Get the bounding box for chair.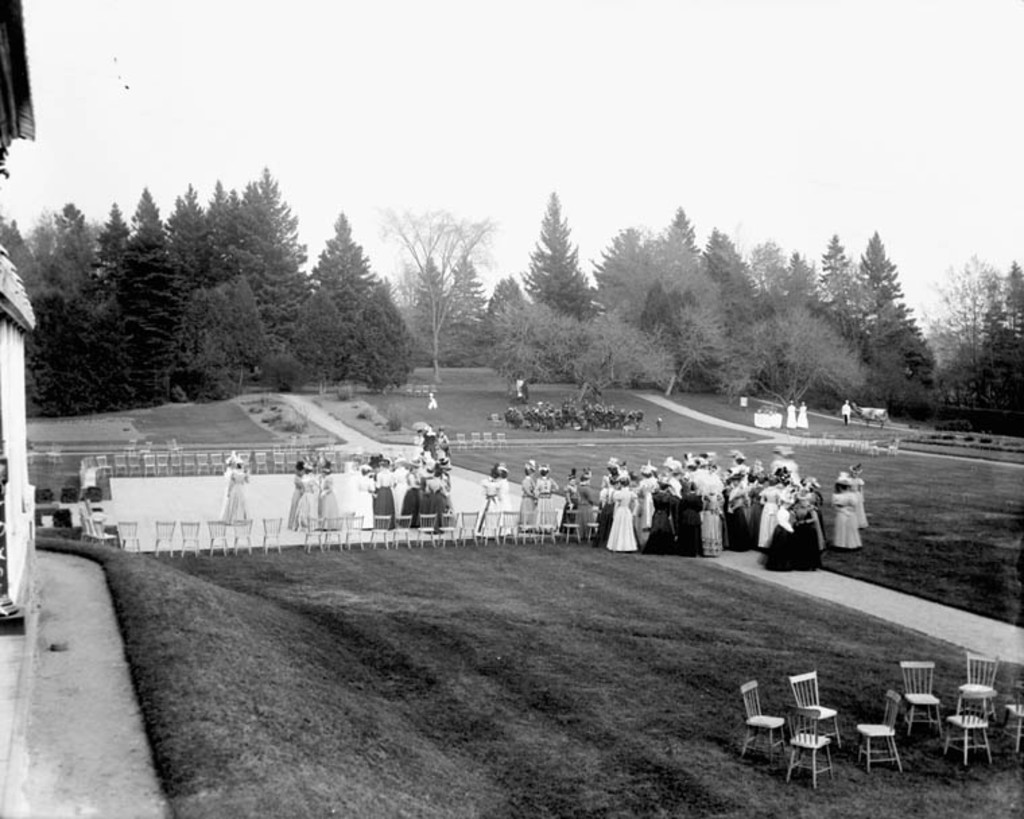
detection(787, 671, 846, 754).
